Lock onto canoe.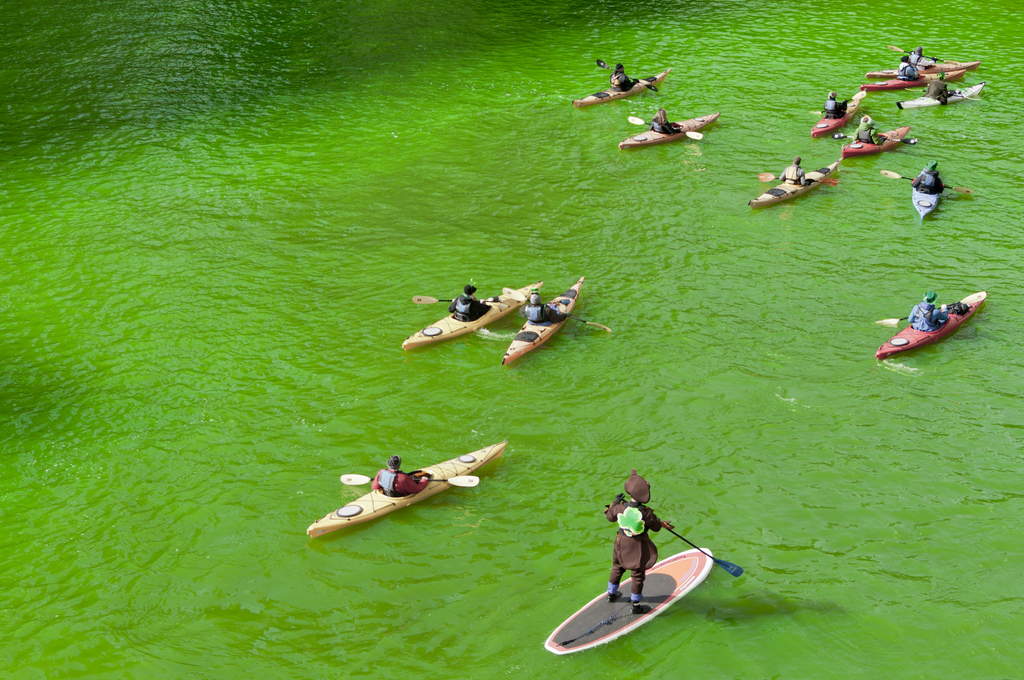
Locked: 895/79/980/111.
